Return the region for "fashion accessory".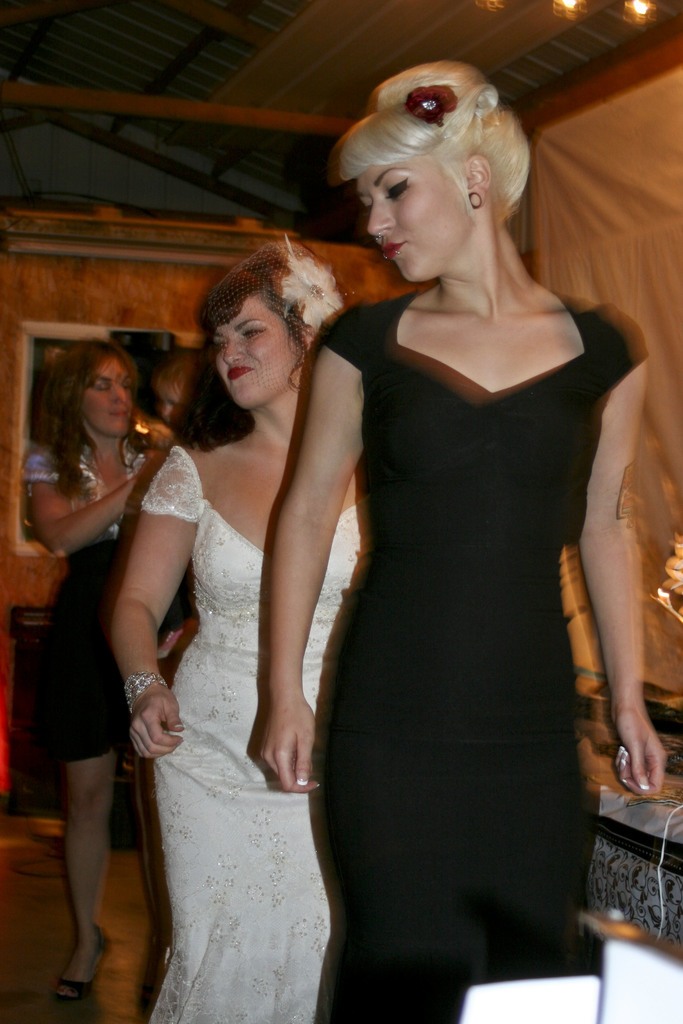
(404, 82, 465, 124).
